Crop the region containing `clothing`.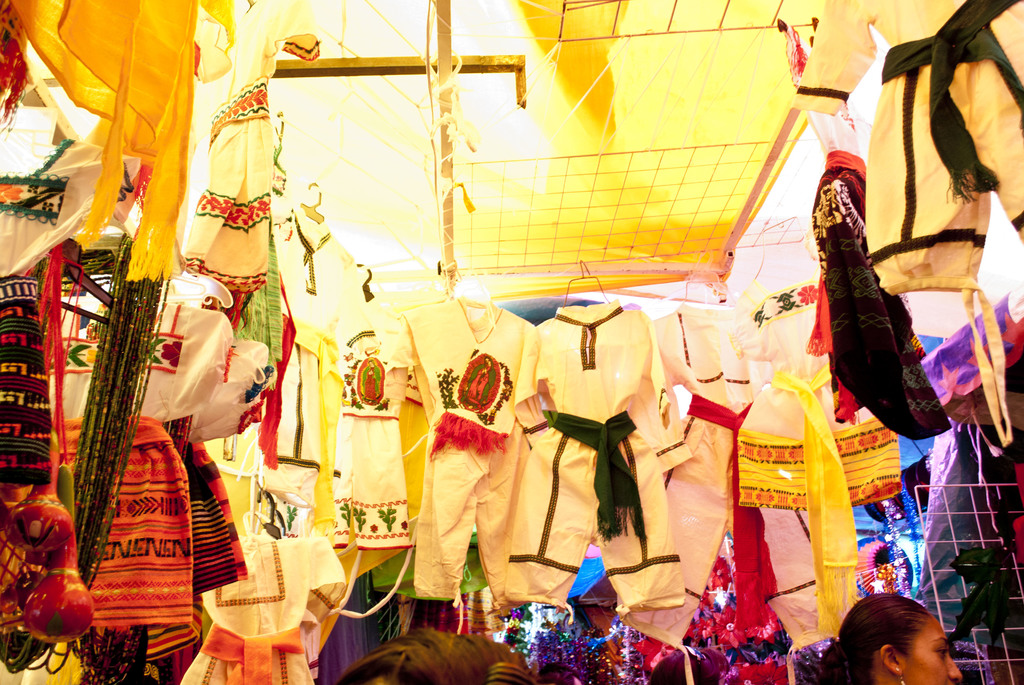
Crop region: {"left": 178, "top": 535, "right": 344, "bottom": 684}.
